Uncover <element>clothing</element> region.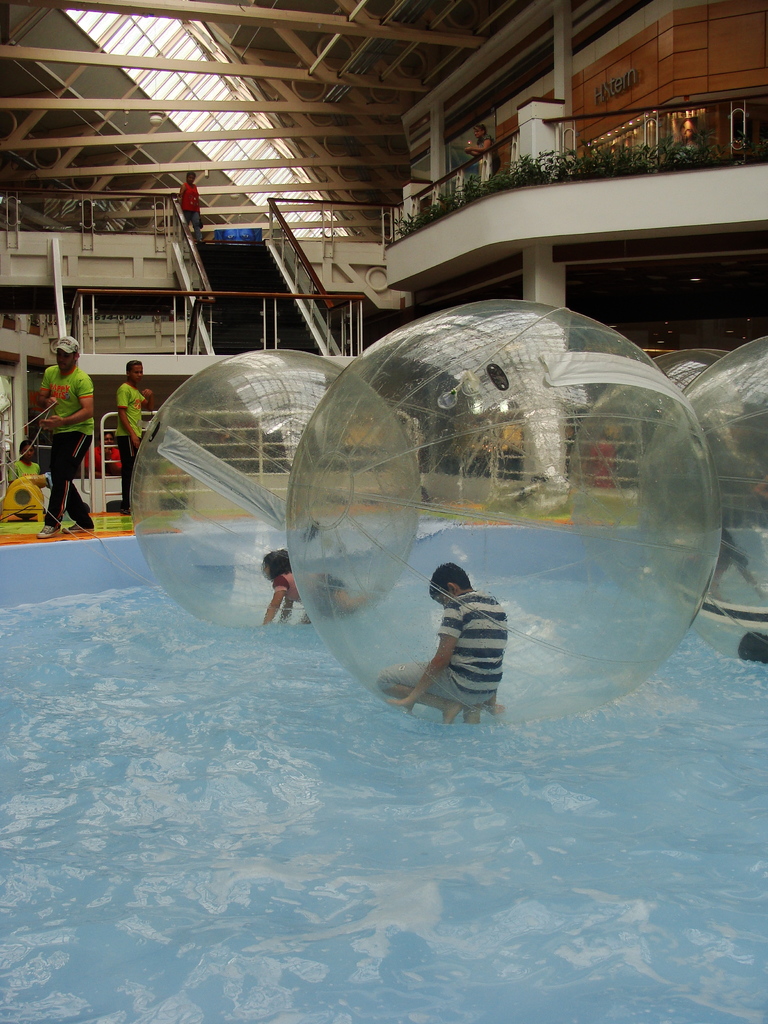
Uncovered: rect(479, 141, 499, 174).
